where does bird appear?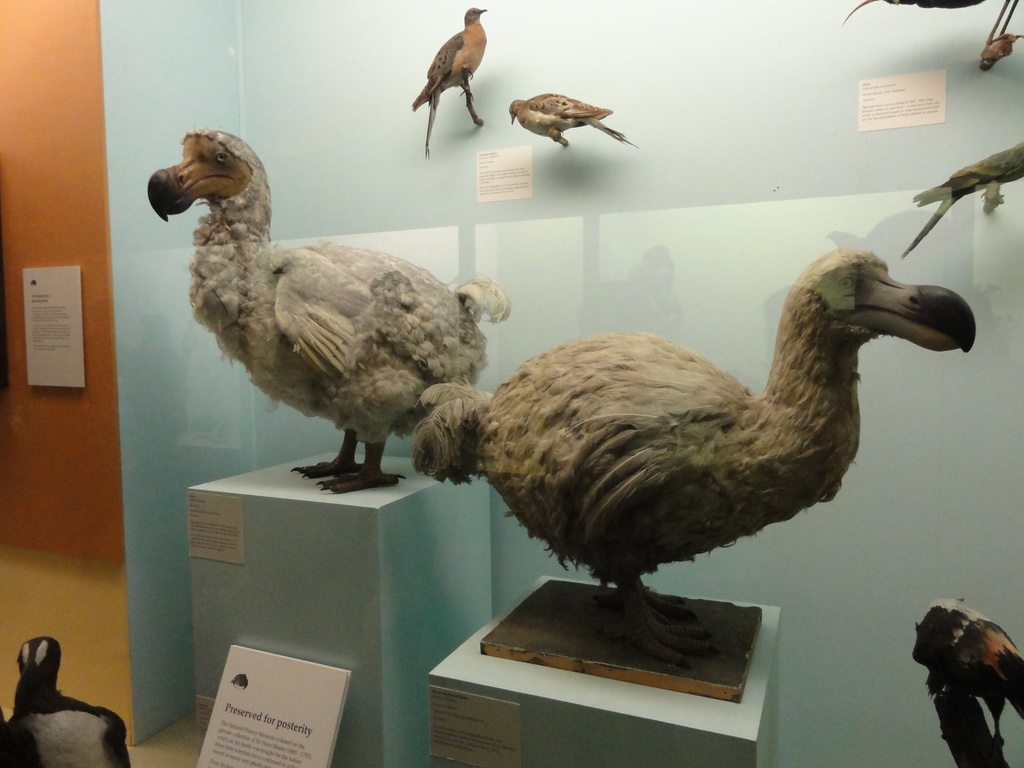
Appears at bbox=[508, 93, 645, 154].
